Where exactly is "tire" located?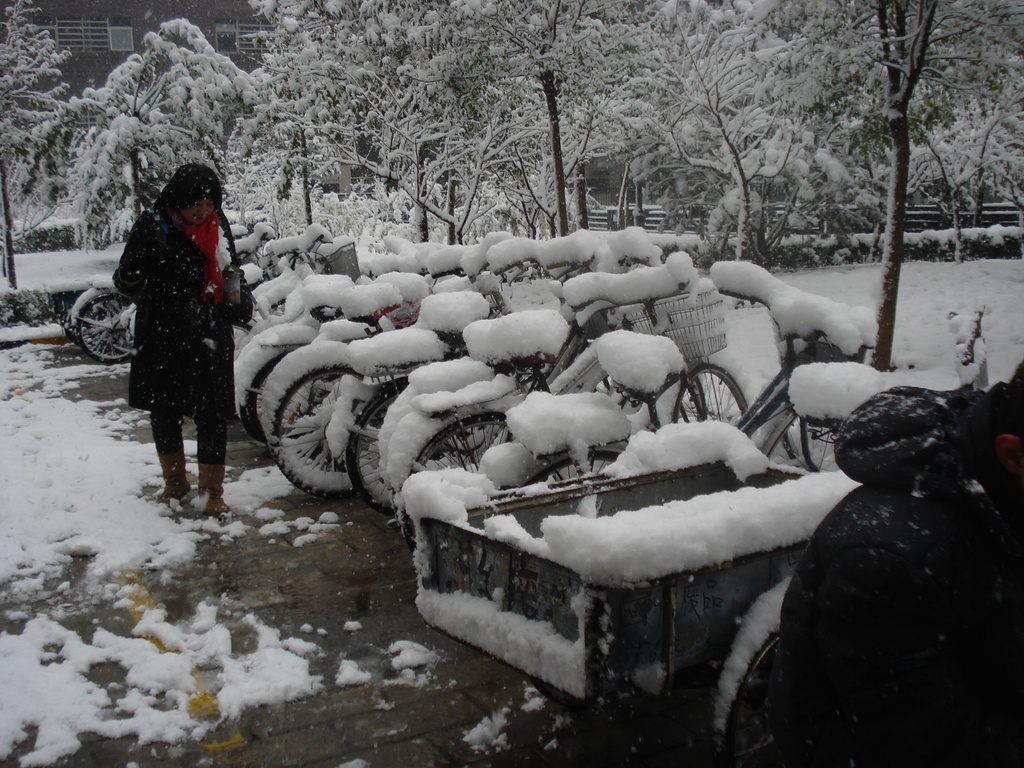
Its bounding box is box(238, 399, 274, 452).
